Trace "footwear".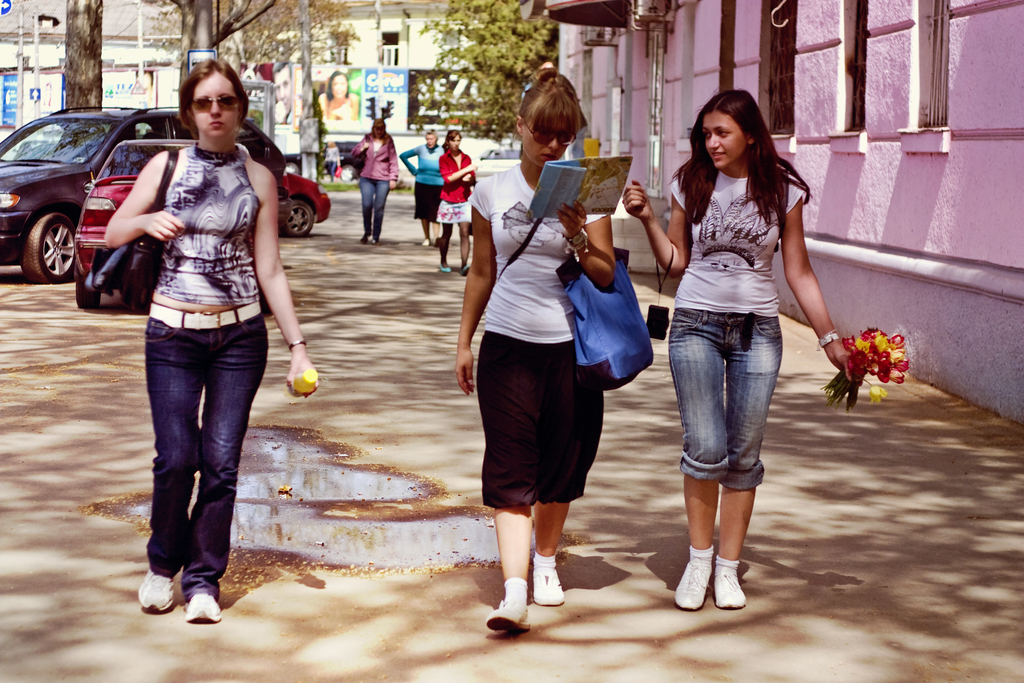
Traced to 184, 577, 223, 628.
